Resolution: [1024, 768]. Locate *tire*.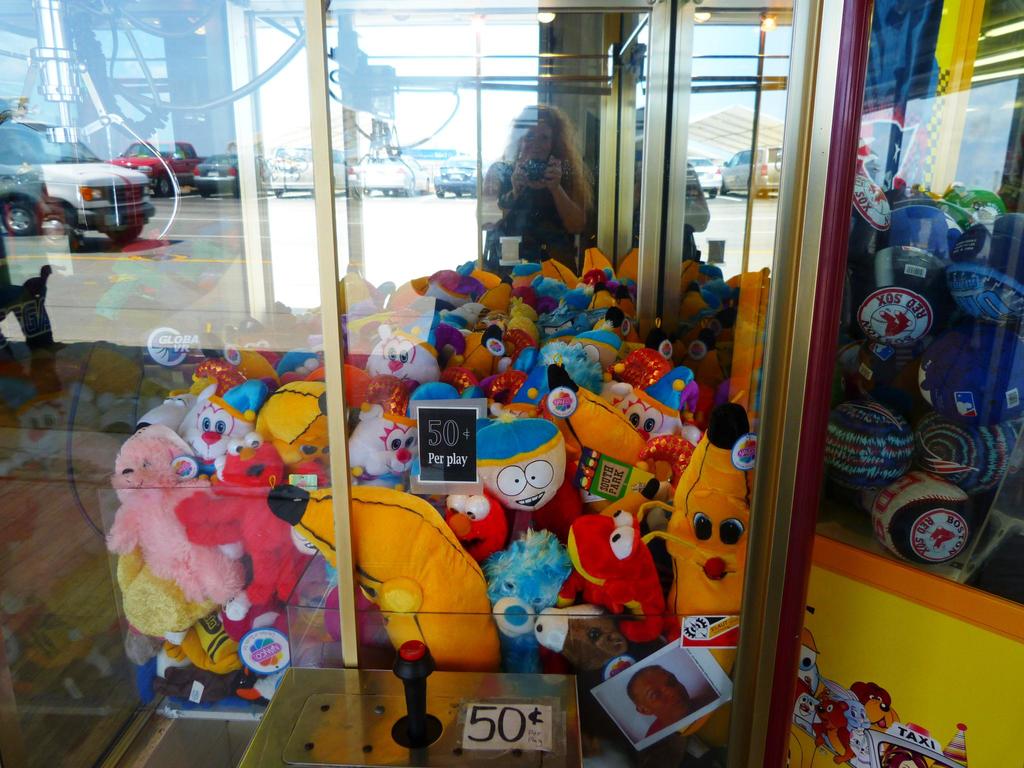
0:197:39:233.
